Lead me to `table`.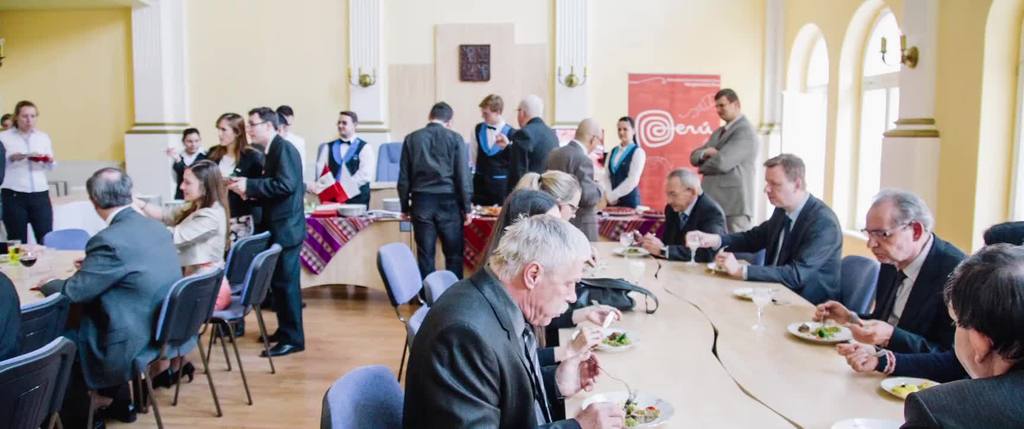
Lead to pyautogui.locateOnScreen(300, 206, 669, 295).
